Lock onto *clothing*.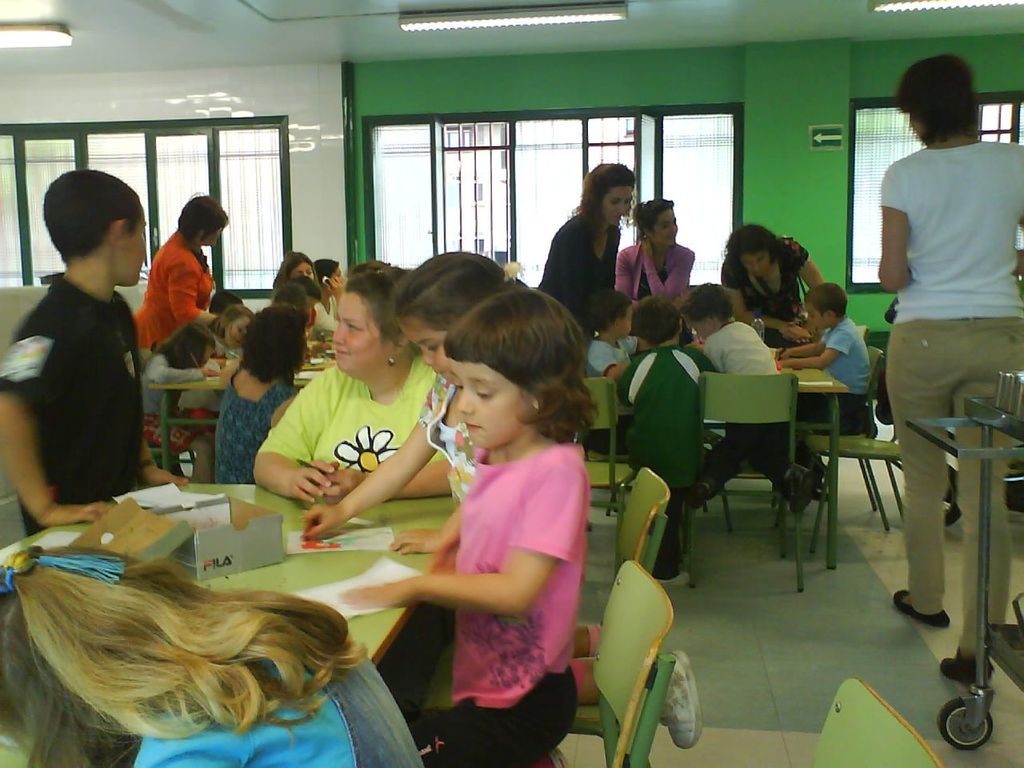
Locked: 719 235 807 346.
